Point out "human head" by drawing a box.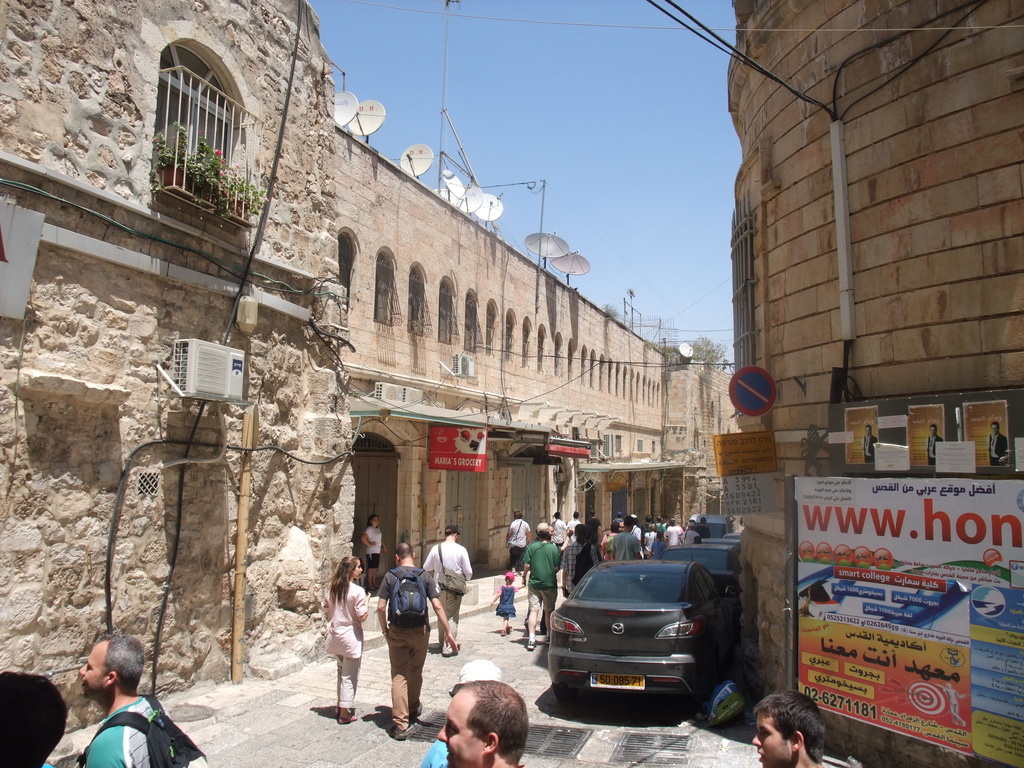
(x1=928, y1=425, x2=938, y2=437).
